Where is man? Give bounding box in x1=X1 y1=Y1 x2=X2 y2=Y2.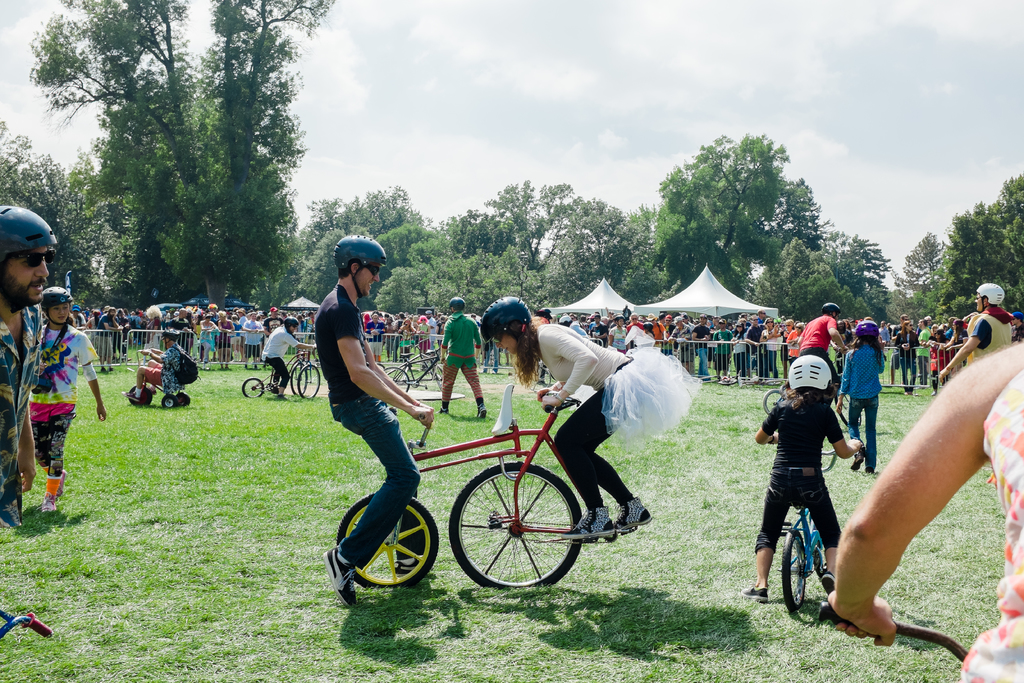
x1=266 y1=315 x2=298 y2=395.
